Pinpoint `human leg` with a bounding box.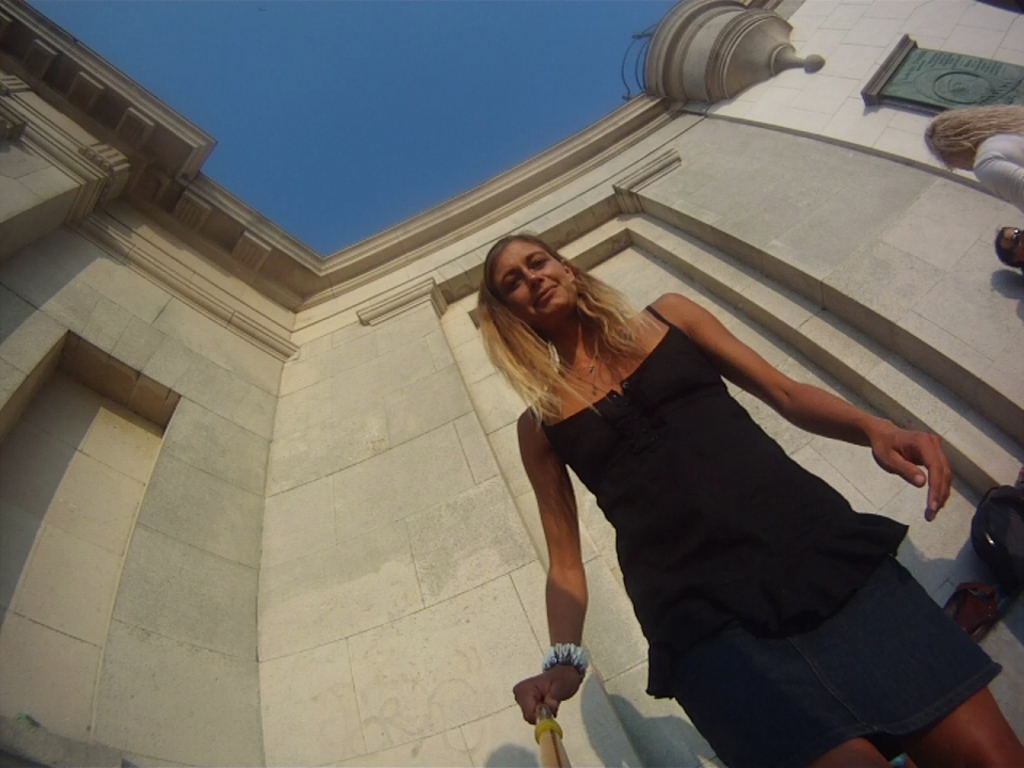
662 560 1023 767.
